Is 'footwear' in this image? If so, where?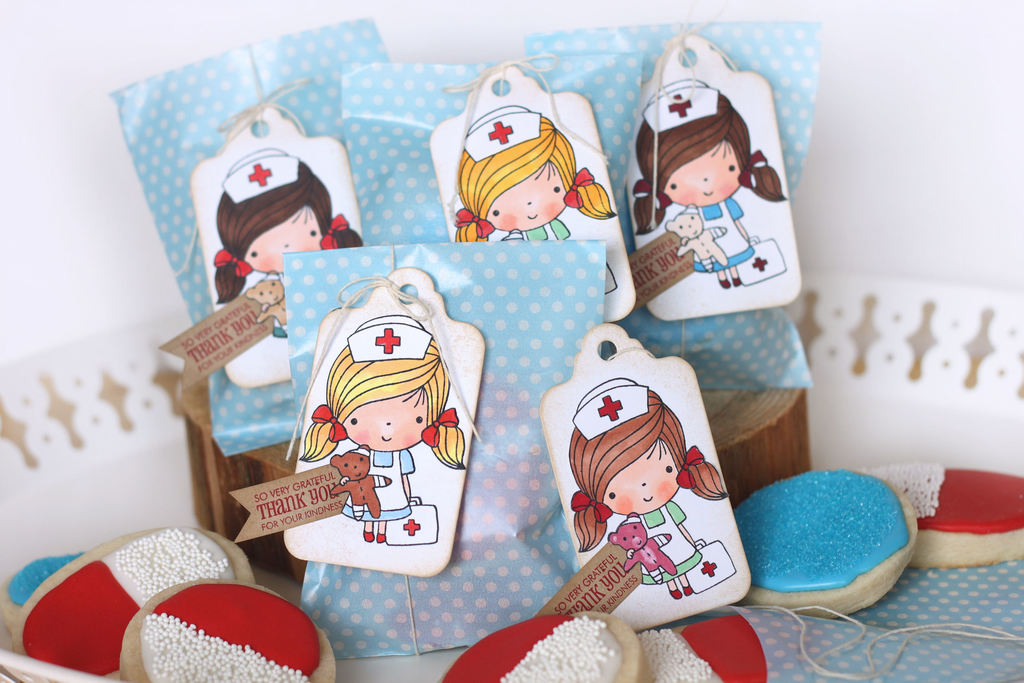
Yes, at [685, 587, 689, 598].
